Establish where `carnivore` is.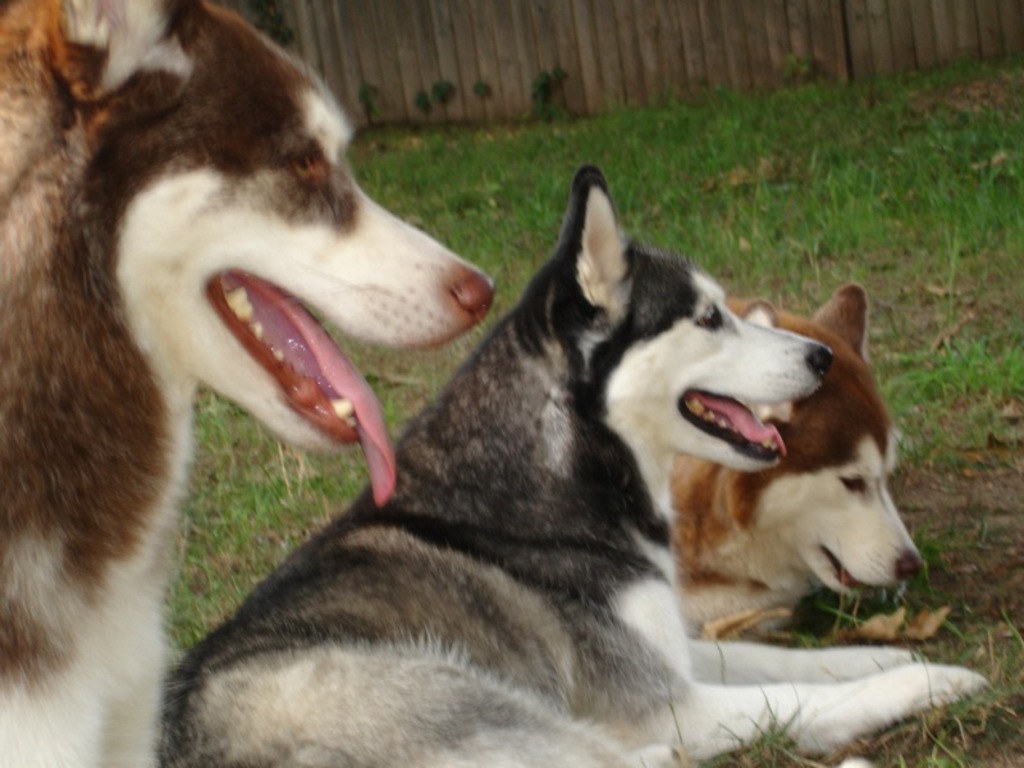
Established at [177,173,989,767].
